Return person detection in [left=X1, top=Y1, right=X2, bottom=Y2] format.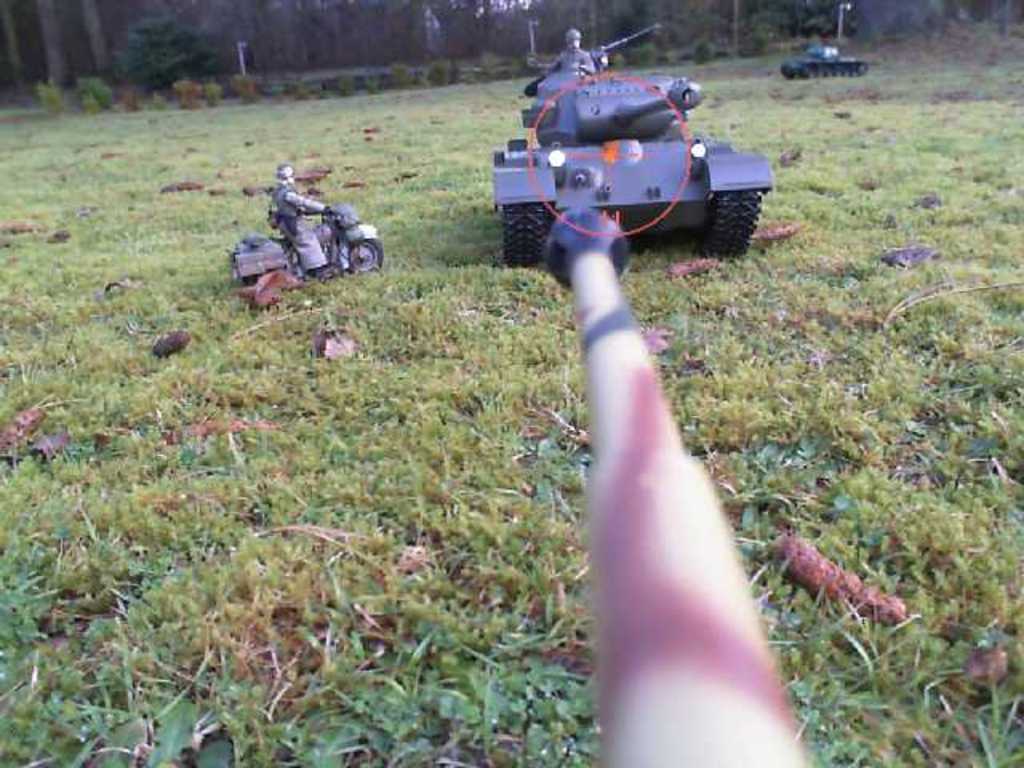
[left=541, top=26, right=605, bottom=70].
